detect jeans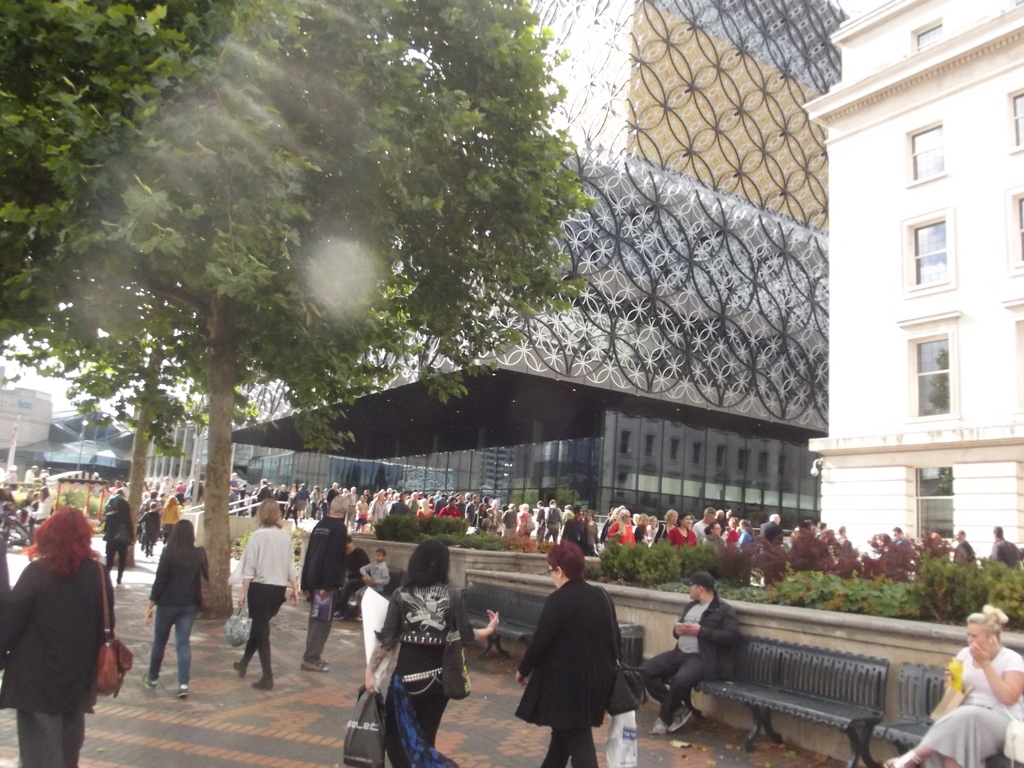
bbox=[325, 572, 358, 621]
